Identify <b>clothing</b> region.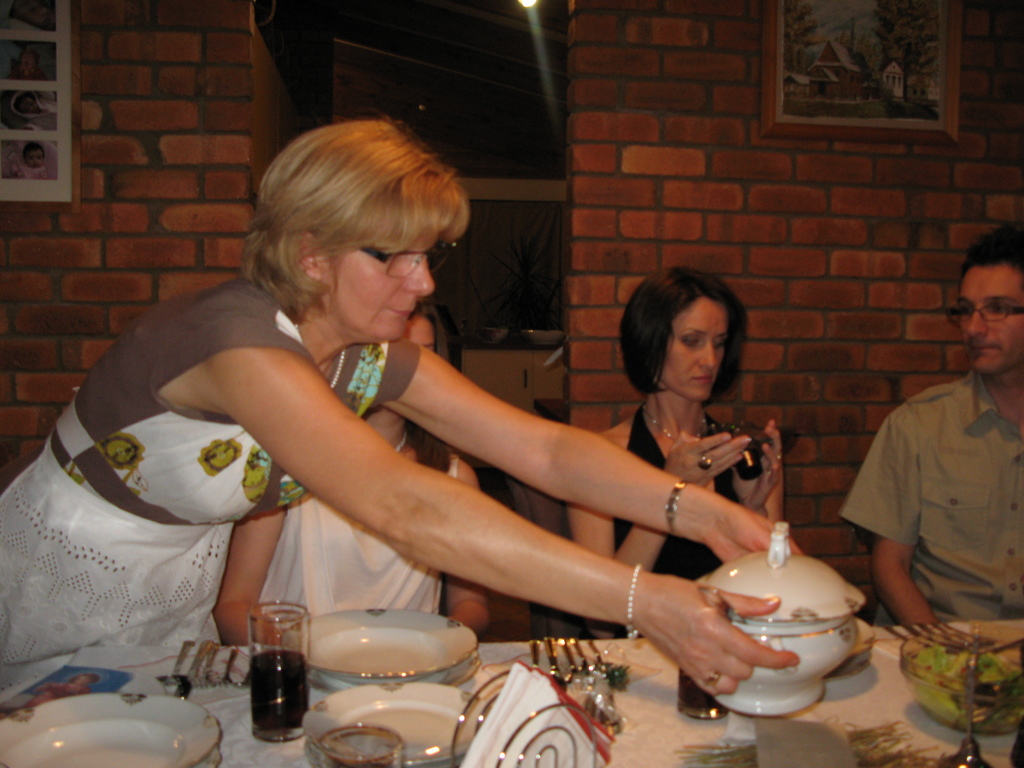
Region: 612,410,749,643.
